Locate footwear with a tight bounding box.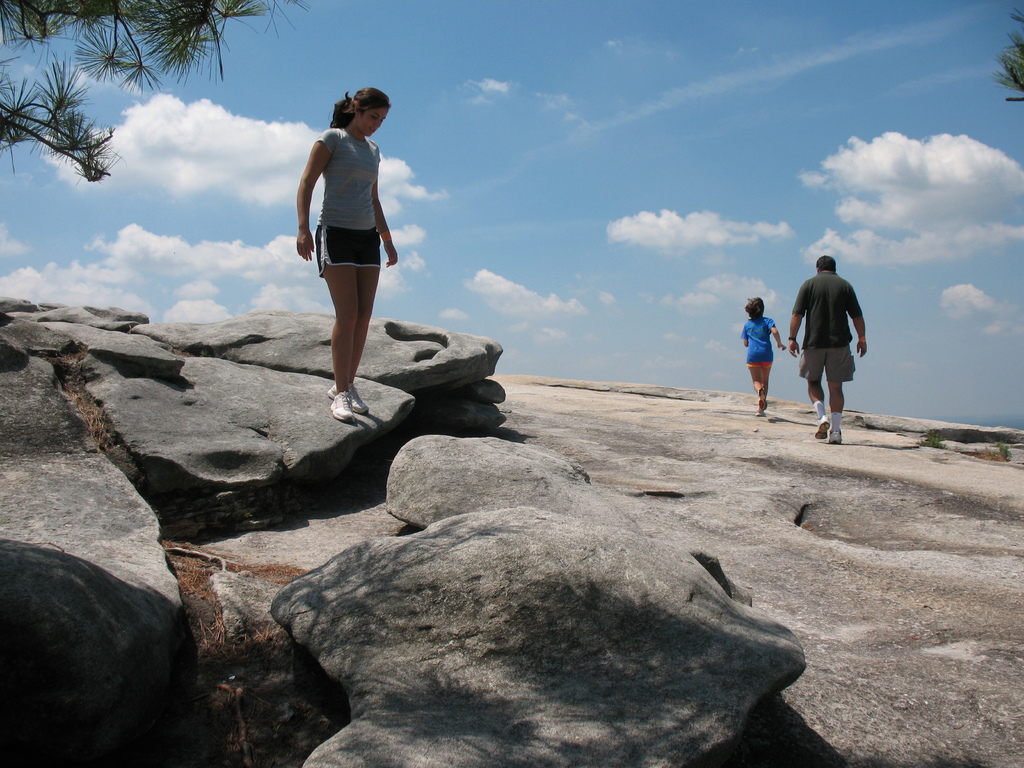
bbox=(332, 383, 374, 413).
